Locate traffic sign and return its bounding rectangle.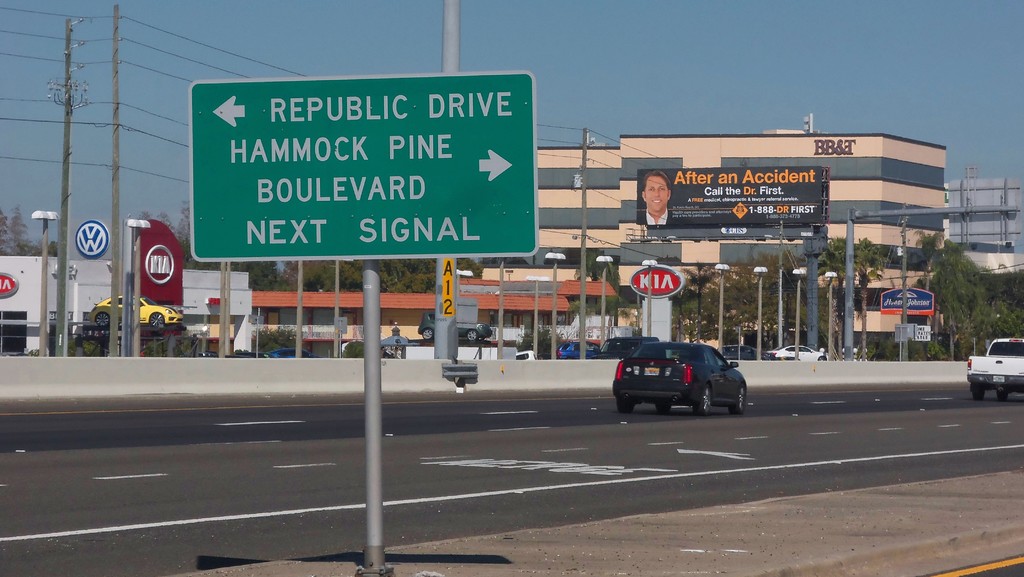
(x1=188, y1=67, x2=540, y2=262).
